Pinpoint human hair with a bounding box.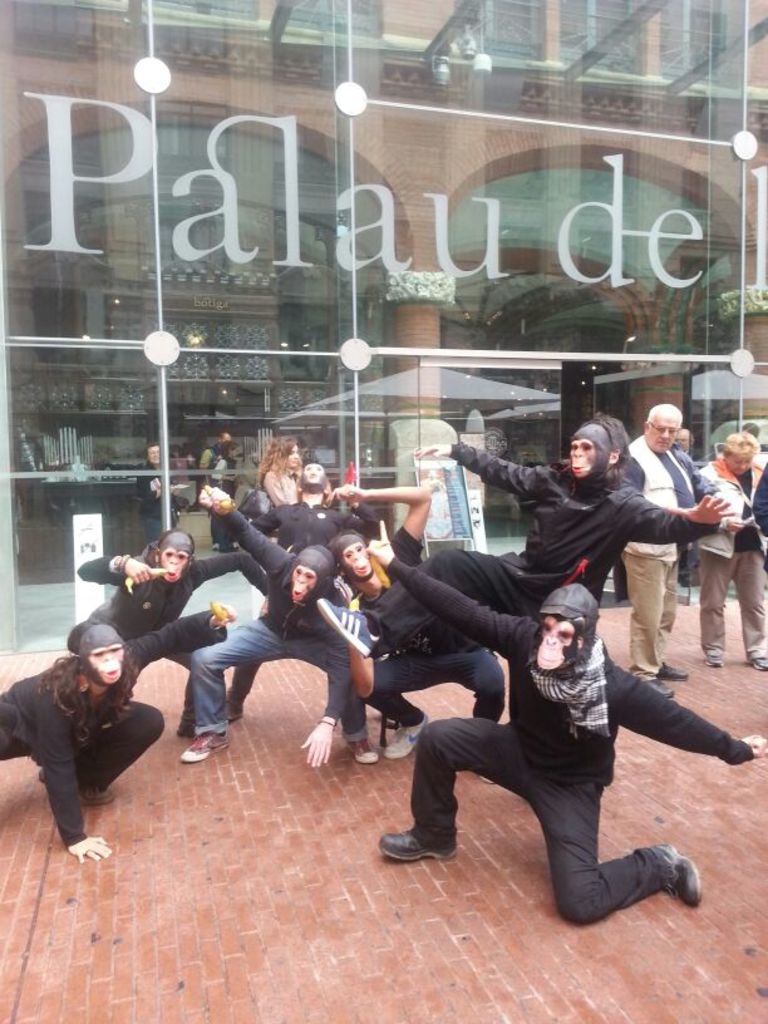
BBox(144, 530, 196, 573).
